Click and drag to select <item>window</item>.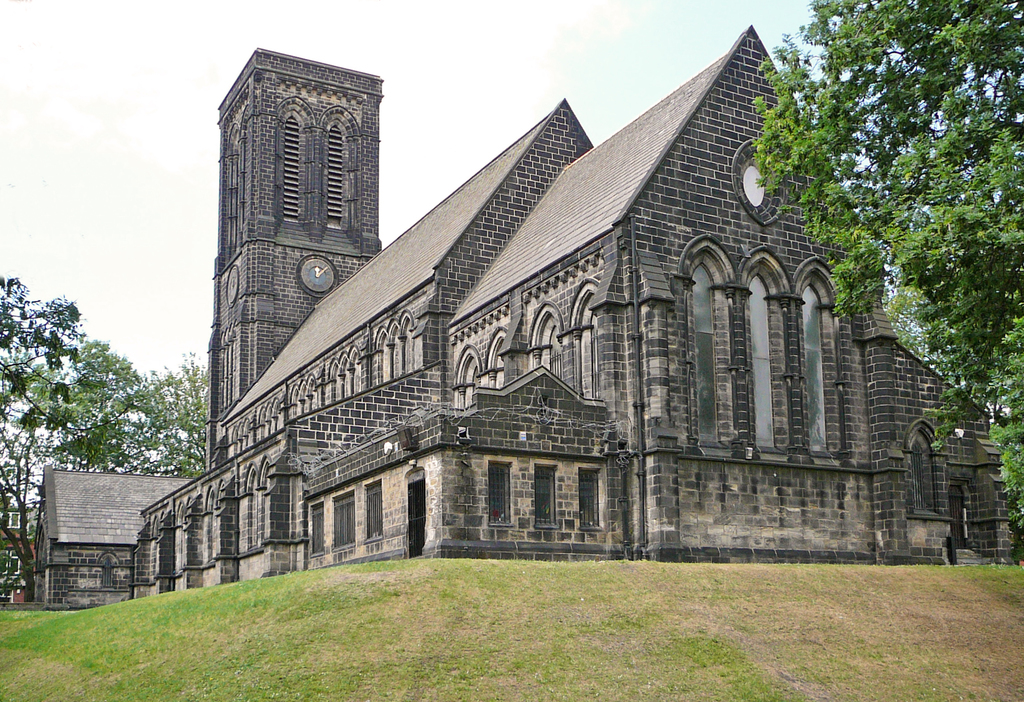
Selection: 534/460/558/528.
